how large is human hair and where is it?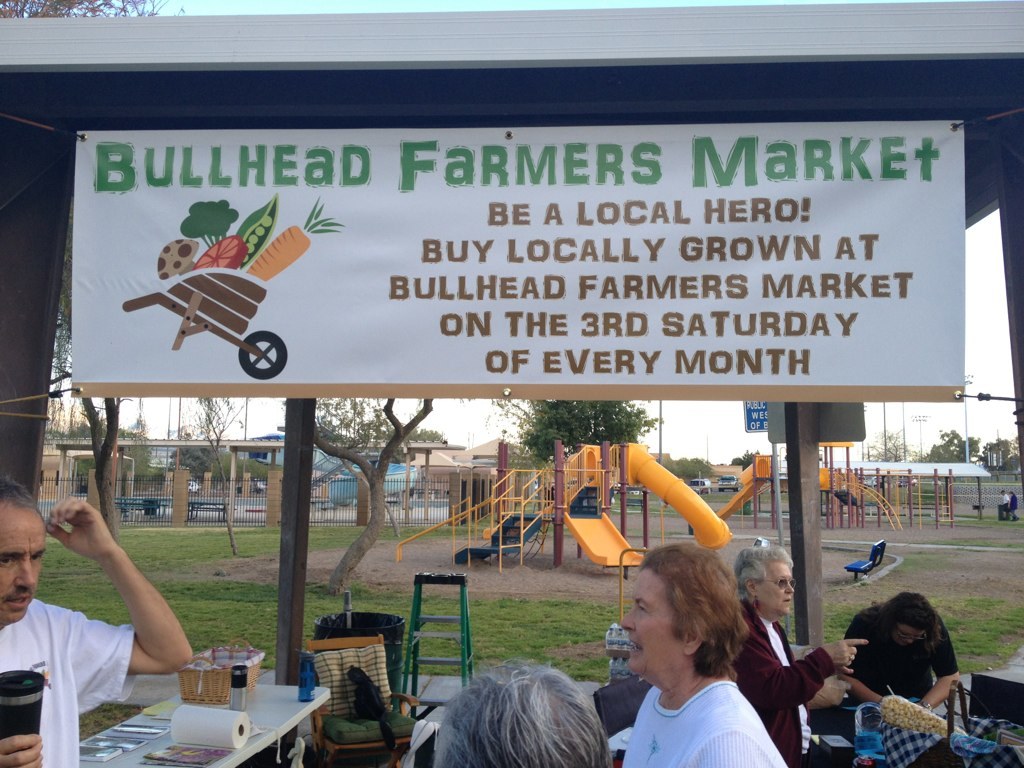
Bounding box: <box>619,518,778,718</box>.
